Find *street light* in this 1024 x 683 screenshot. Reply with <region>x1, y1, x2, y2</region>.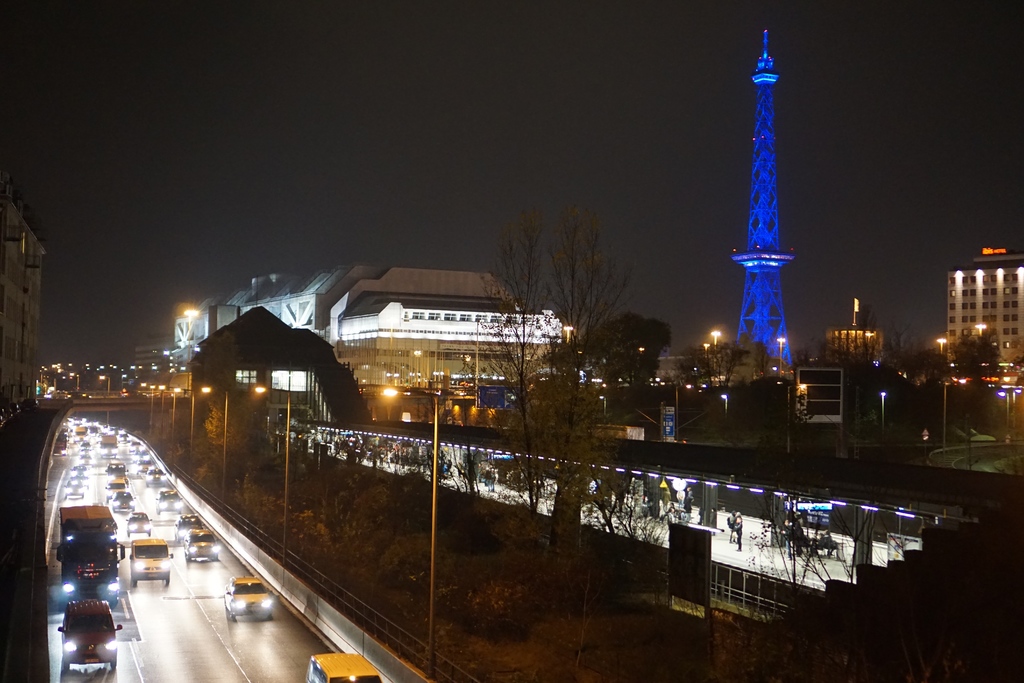
<region>473, 316, 488, 411</region>.
